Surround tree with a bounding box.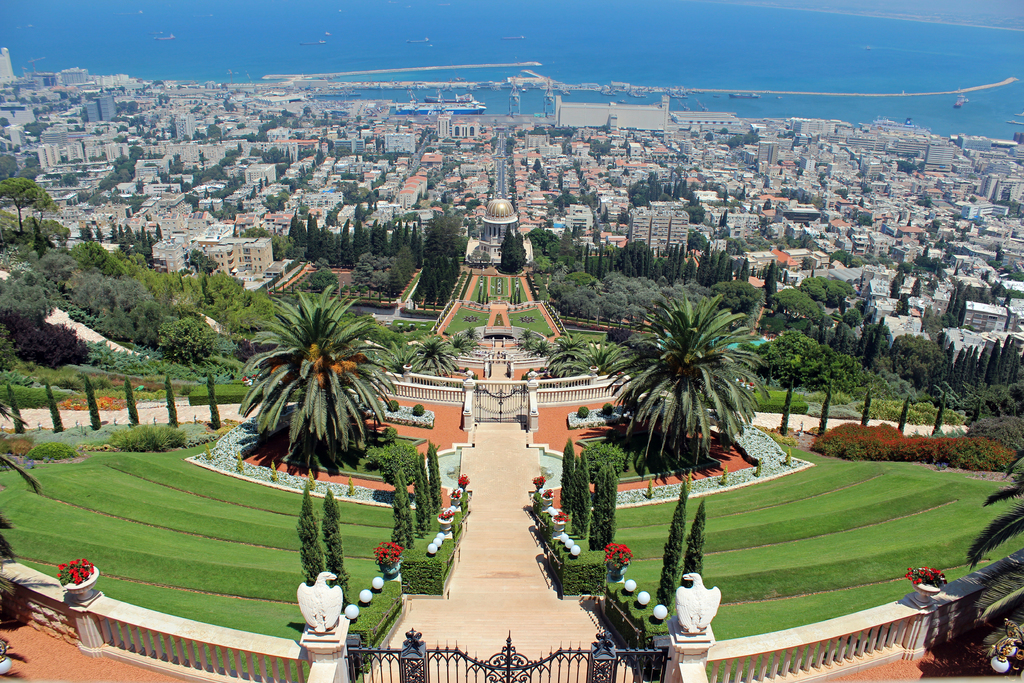
bbox(586, 267, 781, 493).
